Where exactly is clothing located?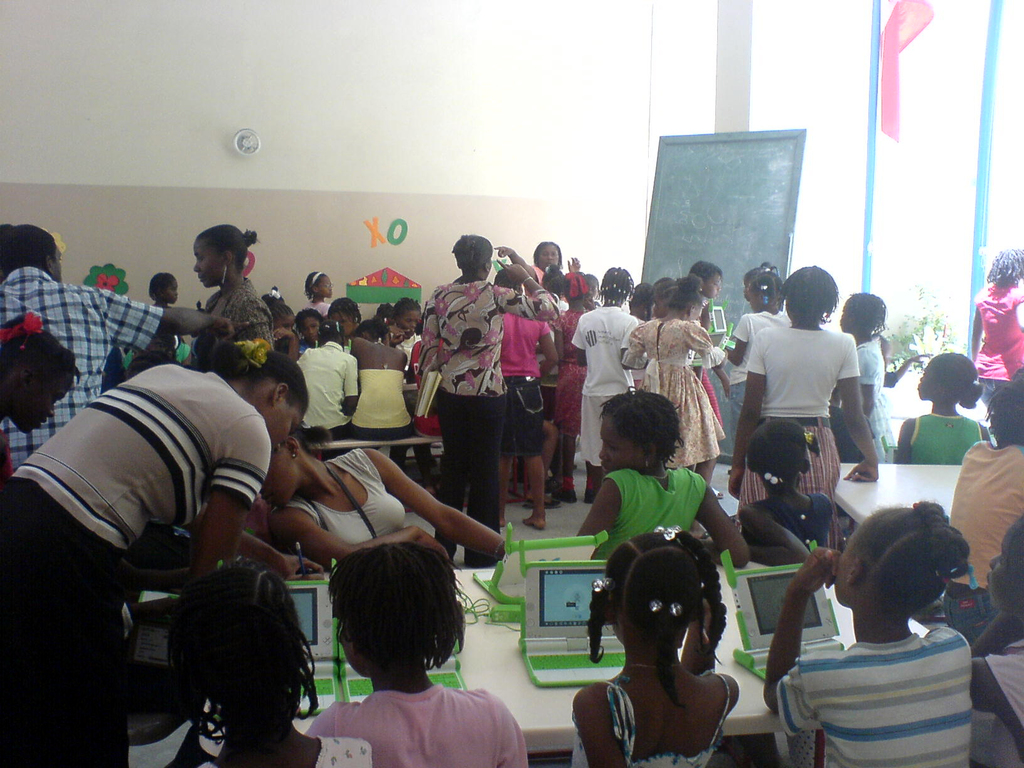
Its bounding box is {"left": 489, "top": 311, "right": 556, "bottom": 465}.
